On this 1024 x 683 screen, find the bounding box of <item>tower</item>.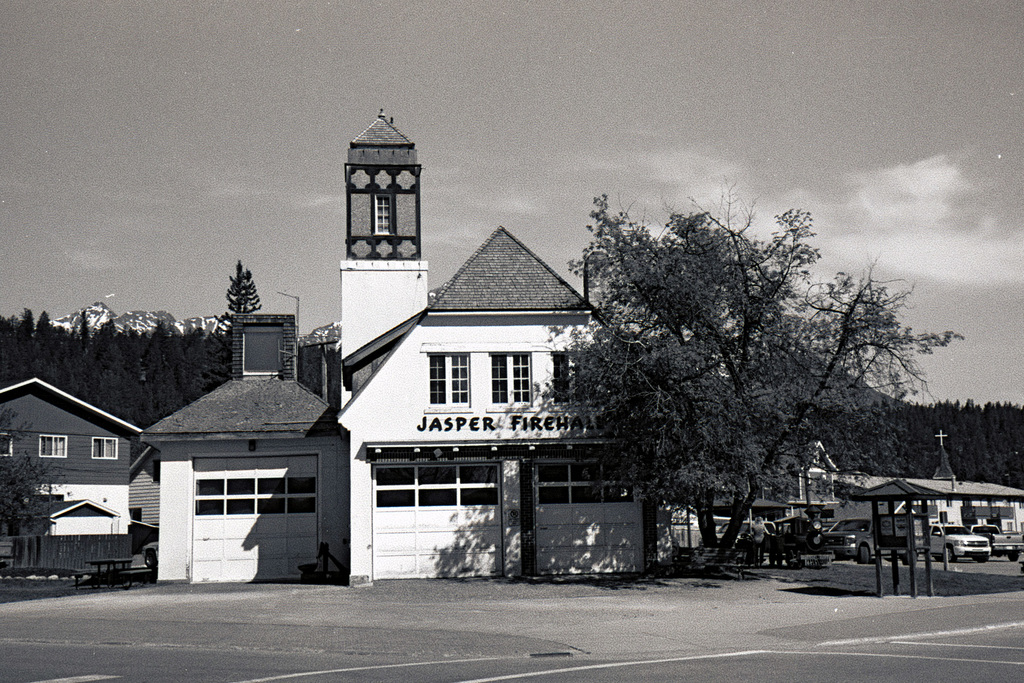
Bounding box: [314,98,699,577].
